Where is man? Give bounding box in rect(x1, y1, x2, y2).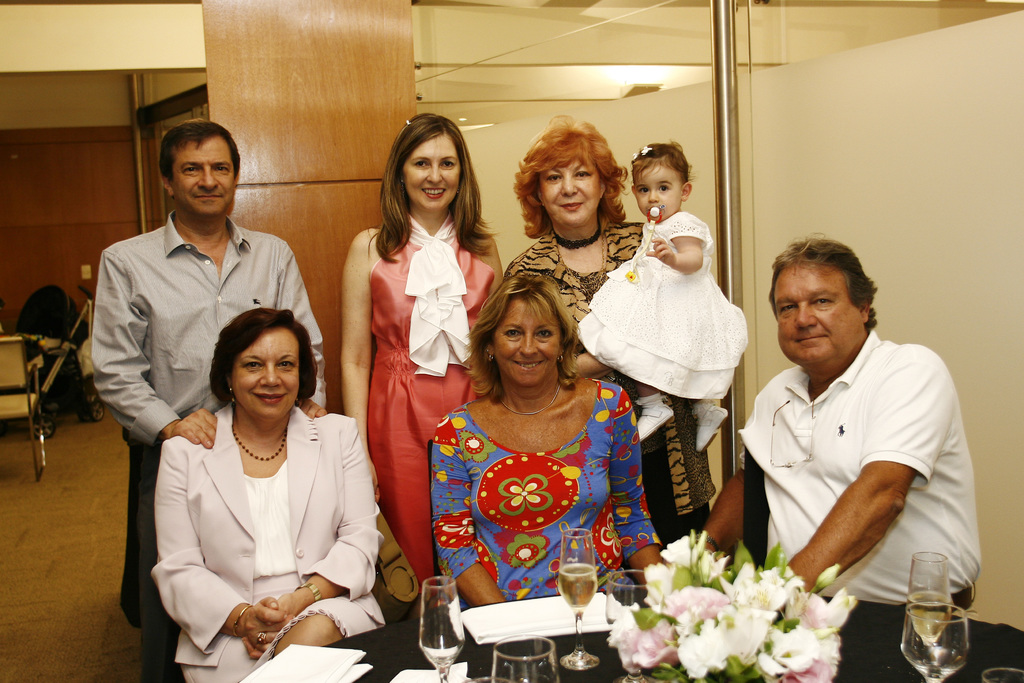
rect(694, 233, 994, 646).
